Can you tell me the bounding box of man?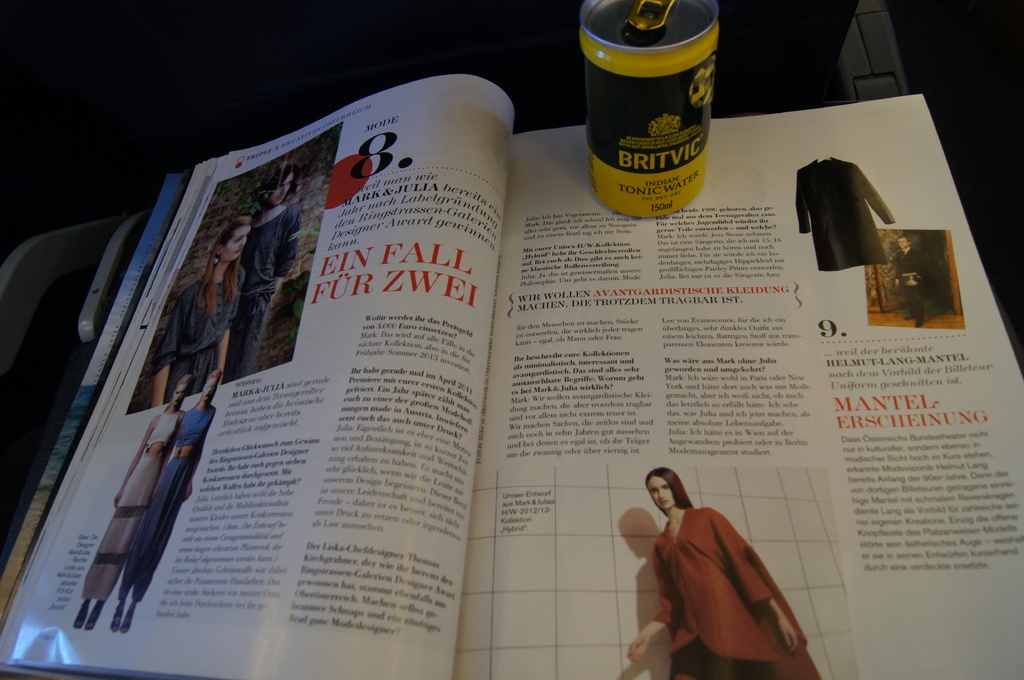
892 233 927 329.
